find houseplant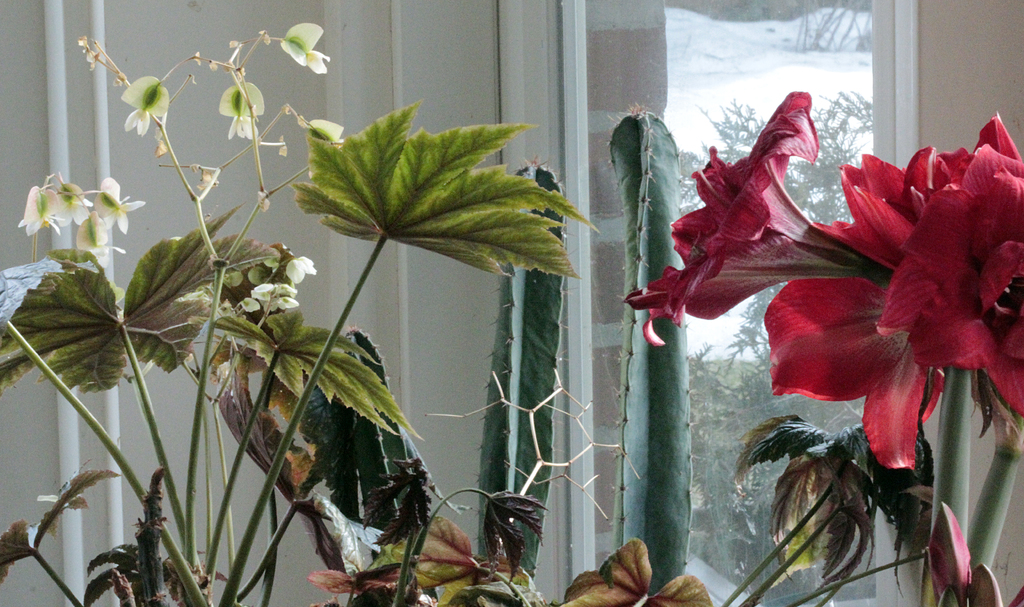
bbox(4, 17, 591, 606)
